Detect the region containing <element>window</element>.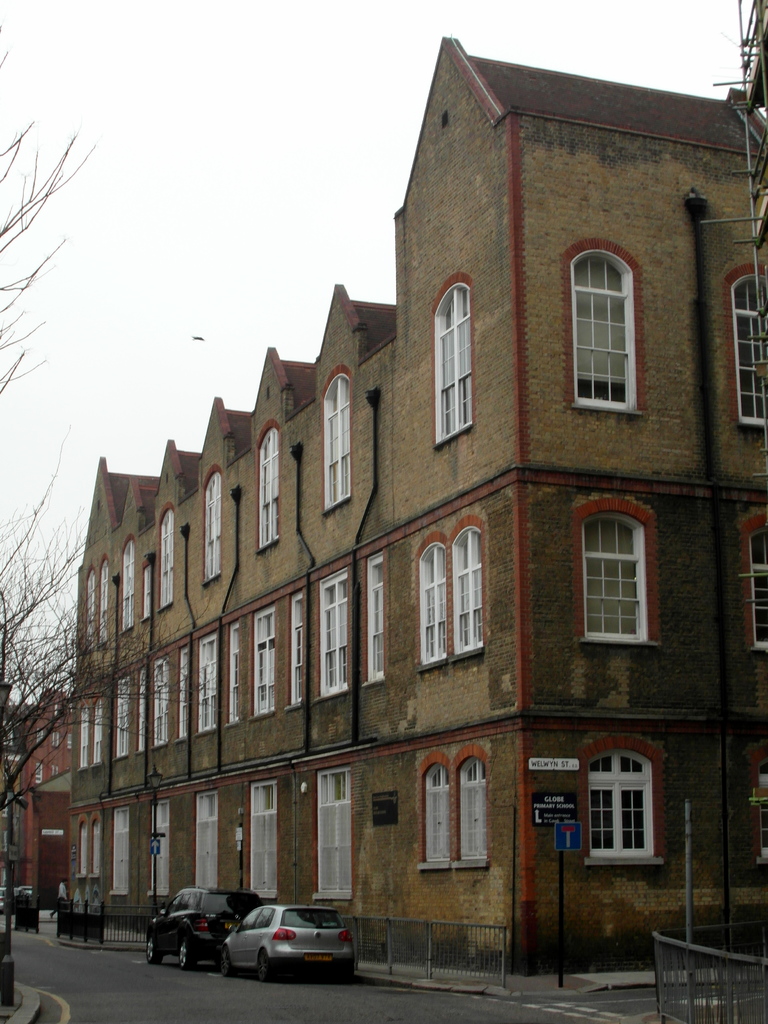
left=114, top=675, right=129, bottom=757.
